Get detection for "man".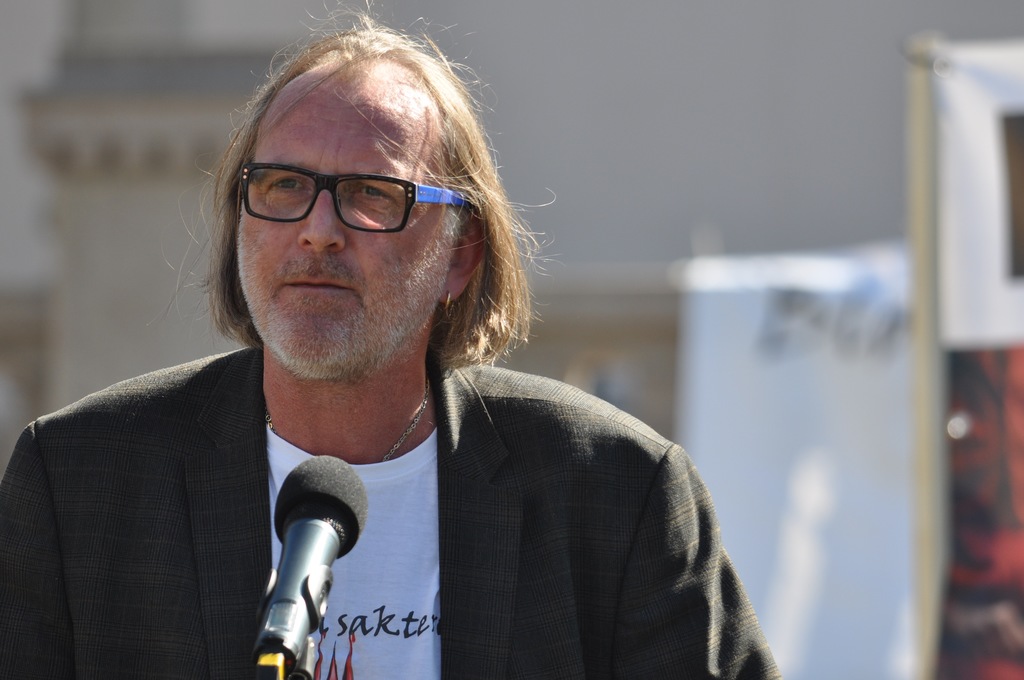
Detection: box=[24, 74, 726, 676].
